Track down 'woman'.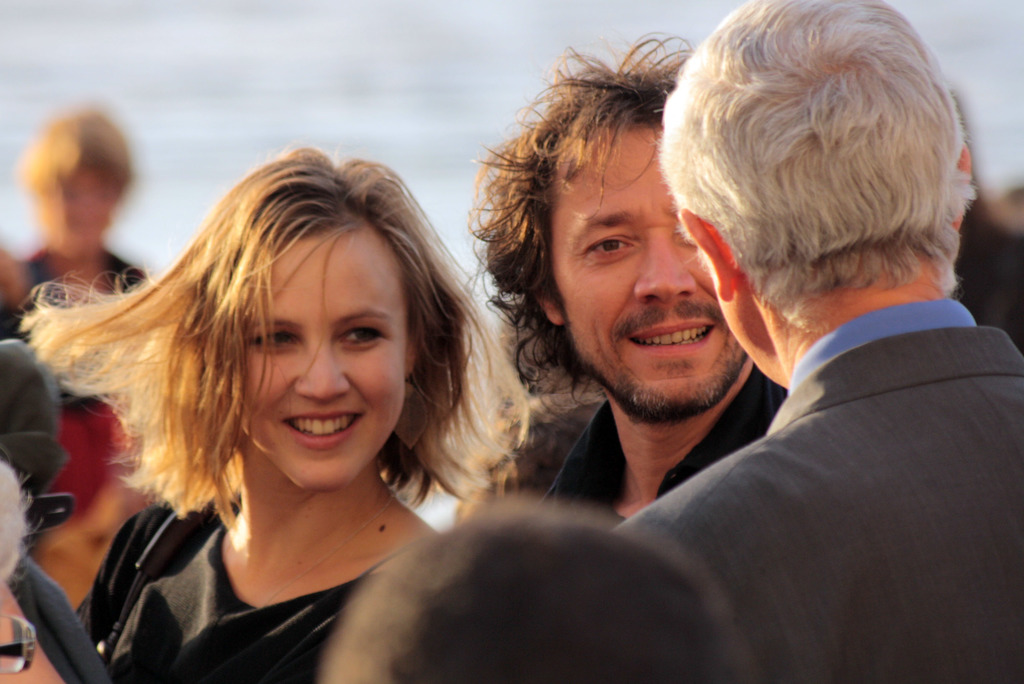
Tracked to 19,136,566,672.
